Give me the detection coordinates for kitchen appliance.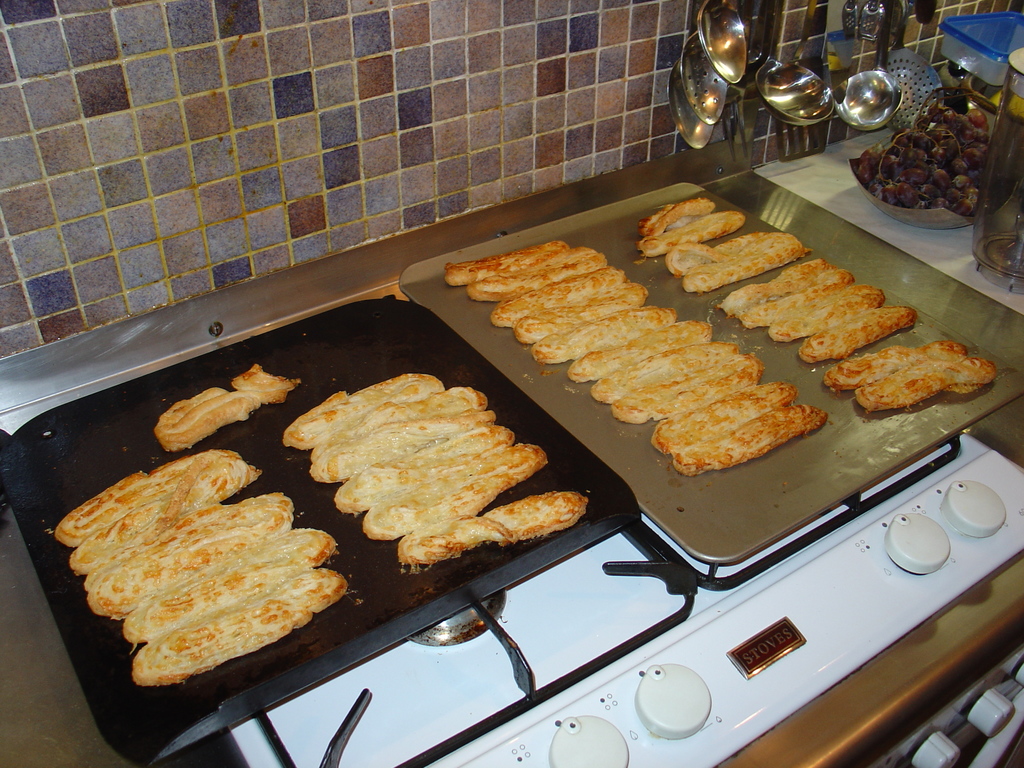
{"x1": 0, "y1": 134, "x2": 1023, "y2": 767}.
